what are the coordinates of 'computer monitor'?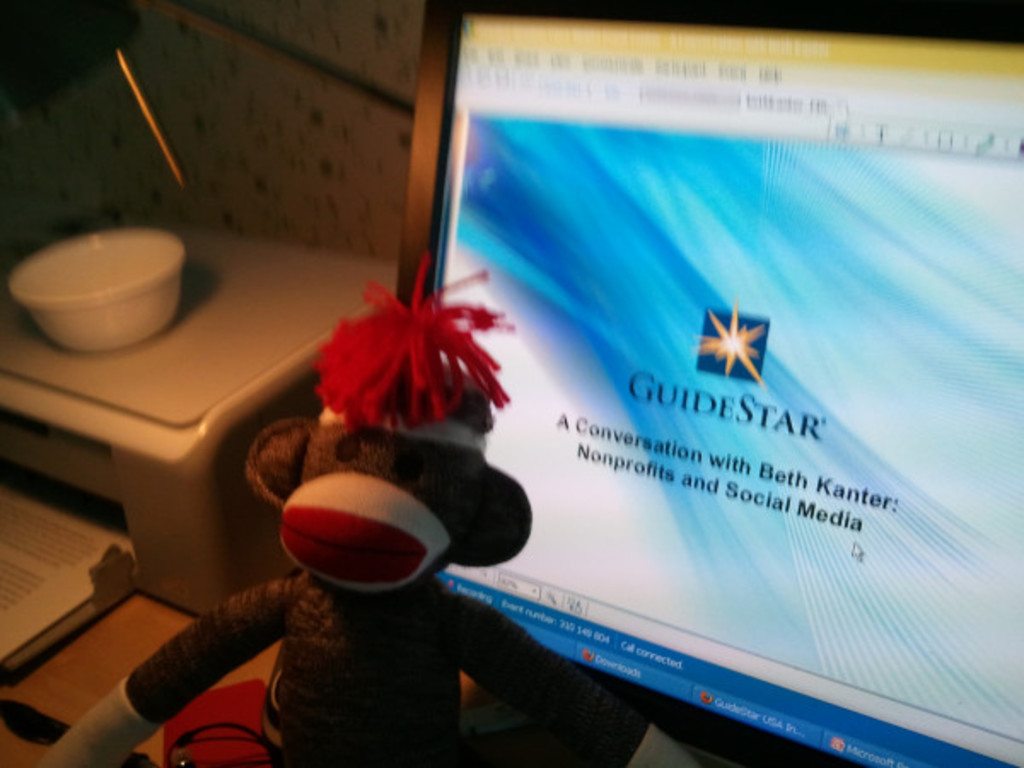
bbox=[420, 5, 1022, 766].
